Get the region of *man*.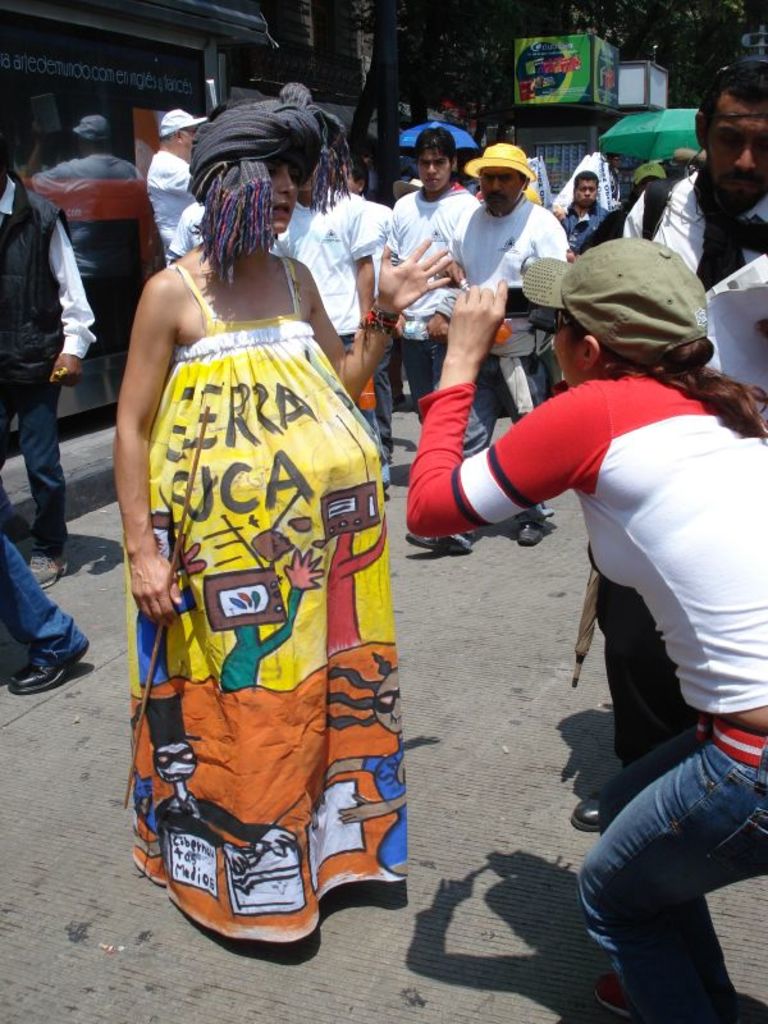
[29,113,174,410].
